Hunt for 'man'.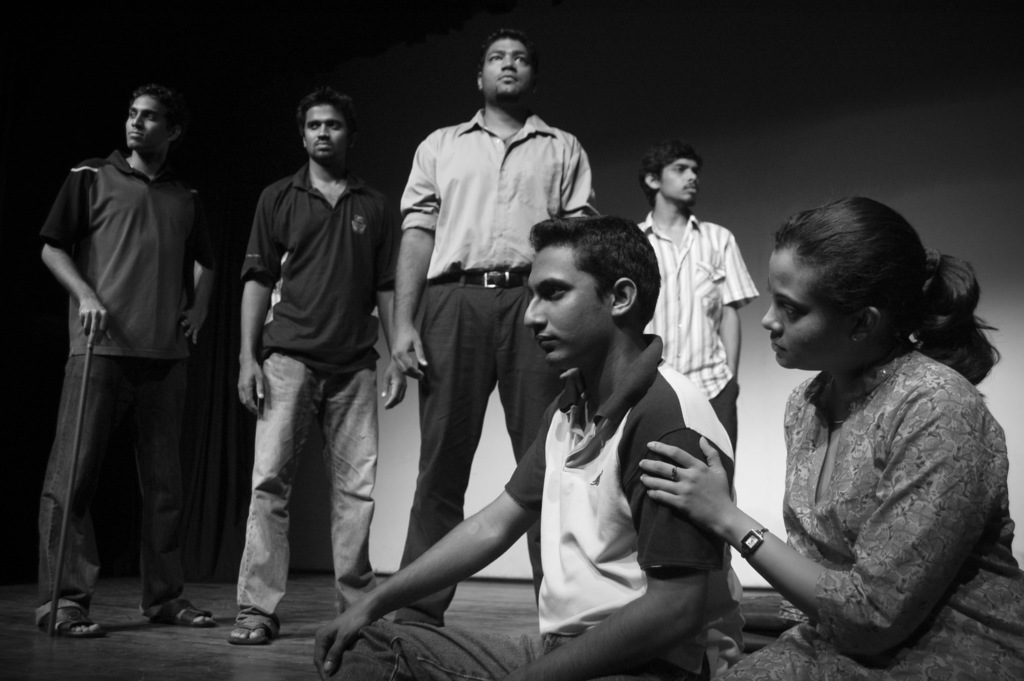
Hunted down at Rect(387, 27, 600, 625).
